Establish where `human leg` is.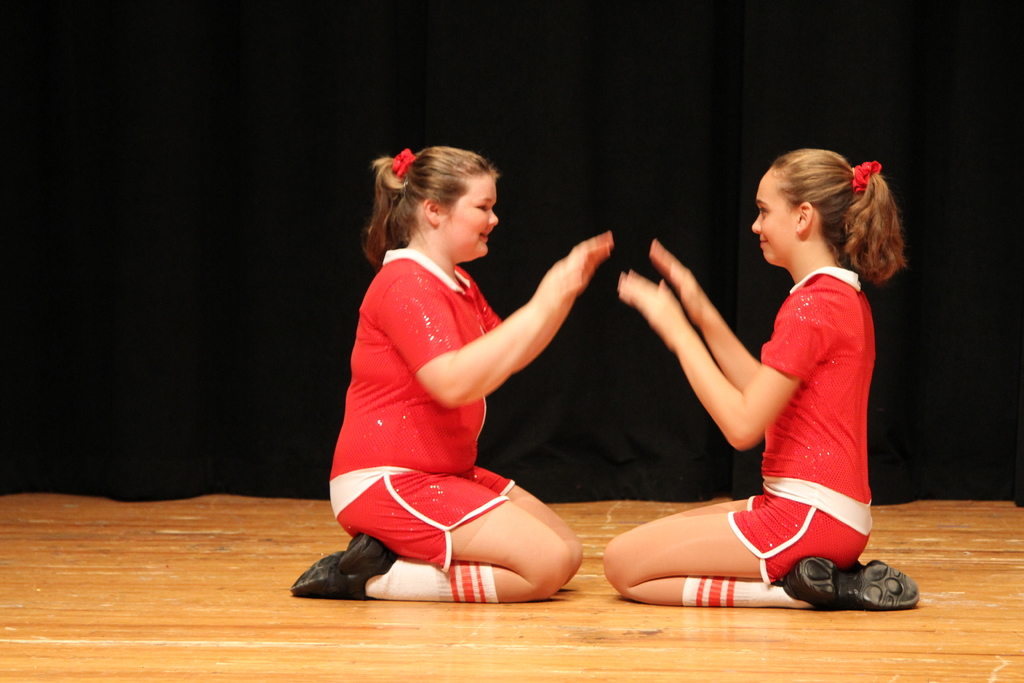
Established at bbox=[600, 491, 918, 611].
